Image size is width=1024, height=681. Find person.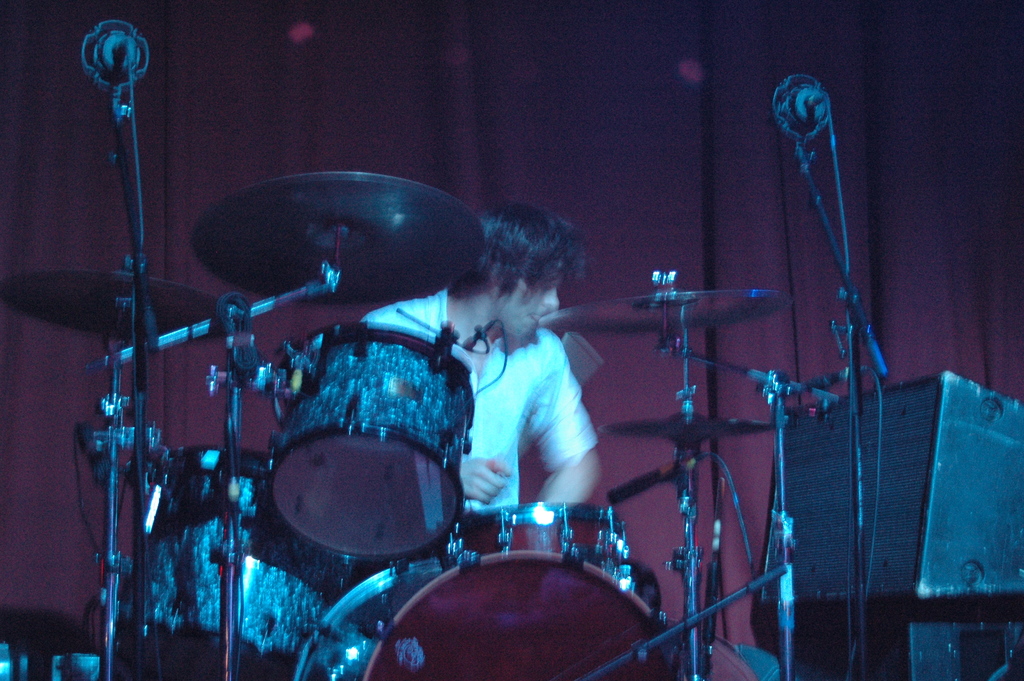
Rect(417, 209, 639, 627).
